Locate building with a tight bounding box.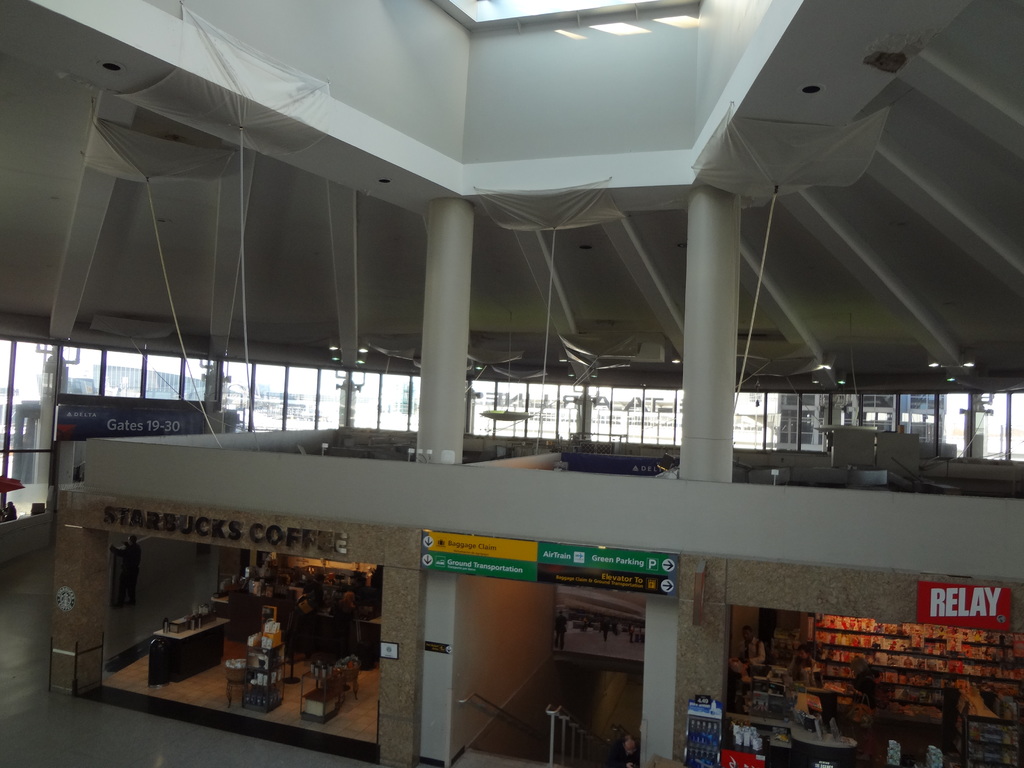
{"left": 0, "top": 0, "right": 1023, "bottom": 767}.
